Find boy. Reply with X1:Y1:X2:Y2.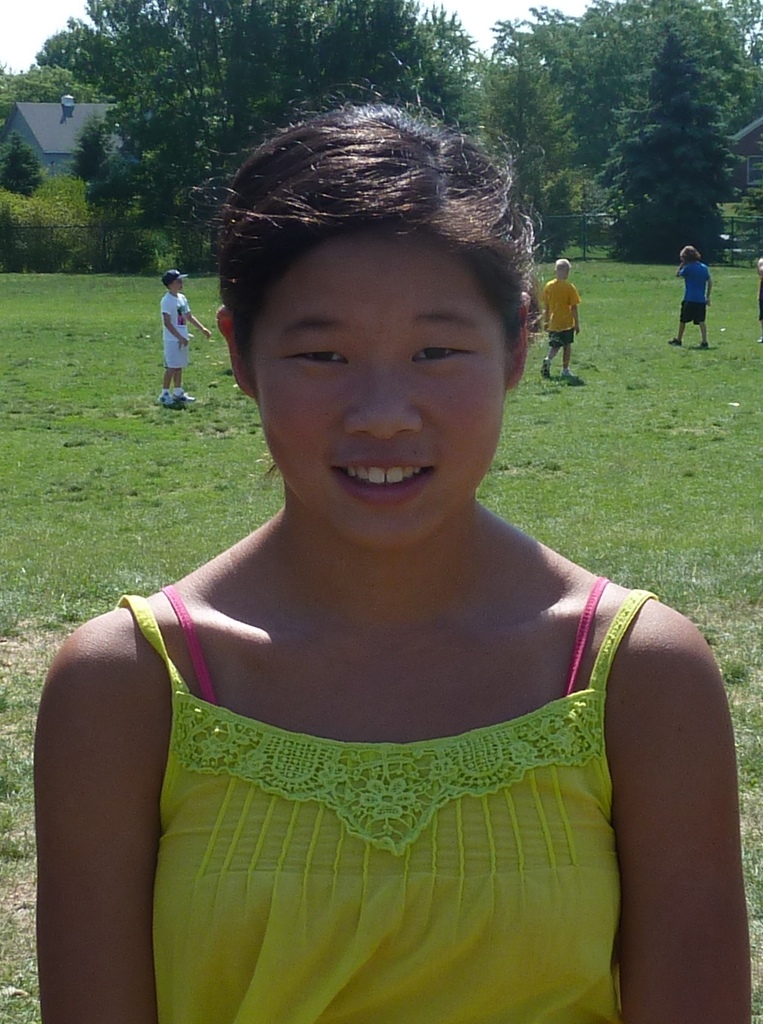
536:254:581:377.
